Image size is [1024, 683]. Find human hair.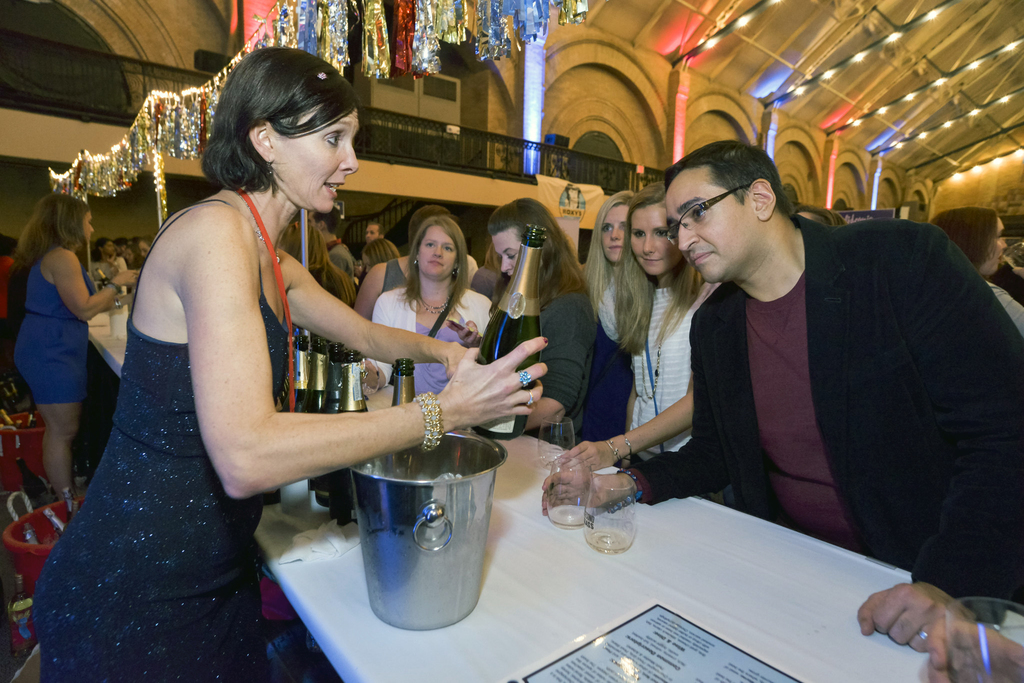
crop(13, 192, 91, 273).
